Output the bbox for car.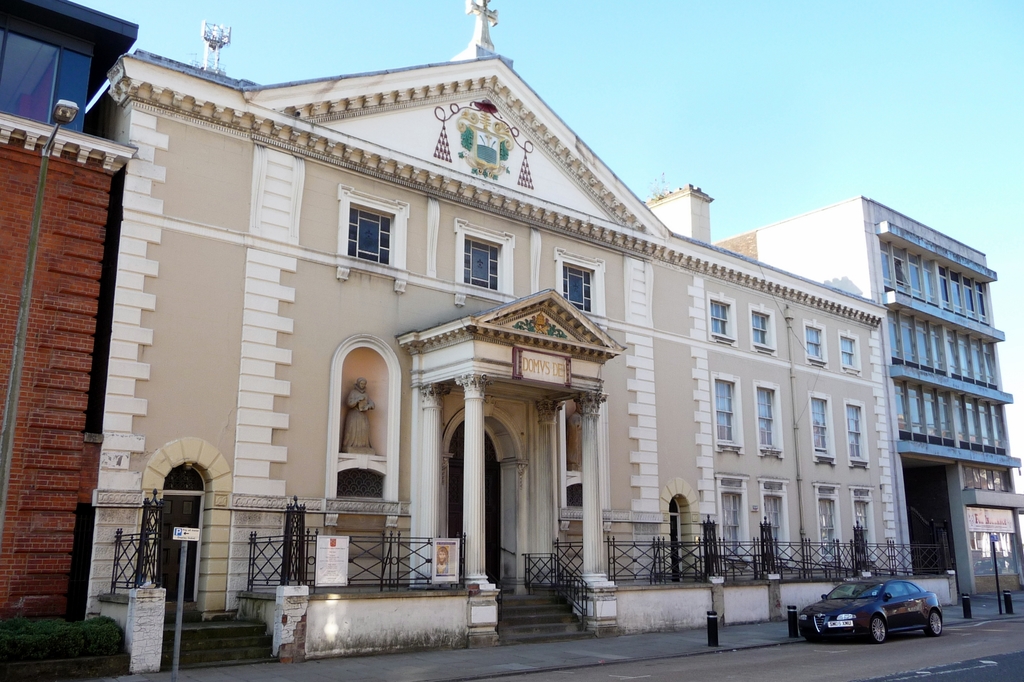
(x1=798, y1=569, x2=945, y2=642).
